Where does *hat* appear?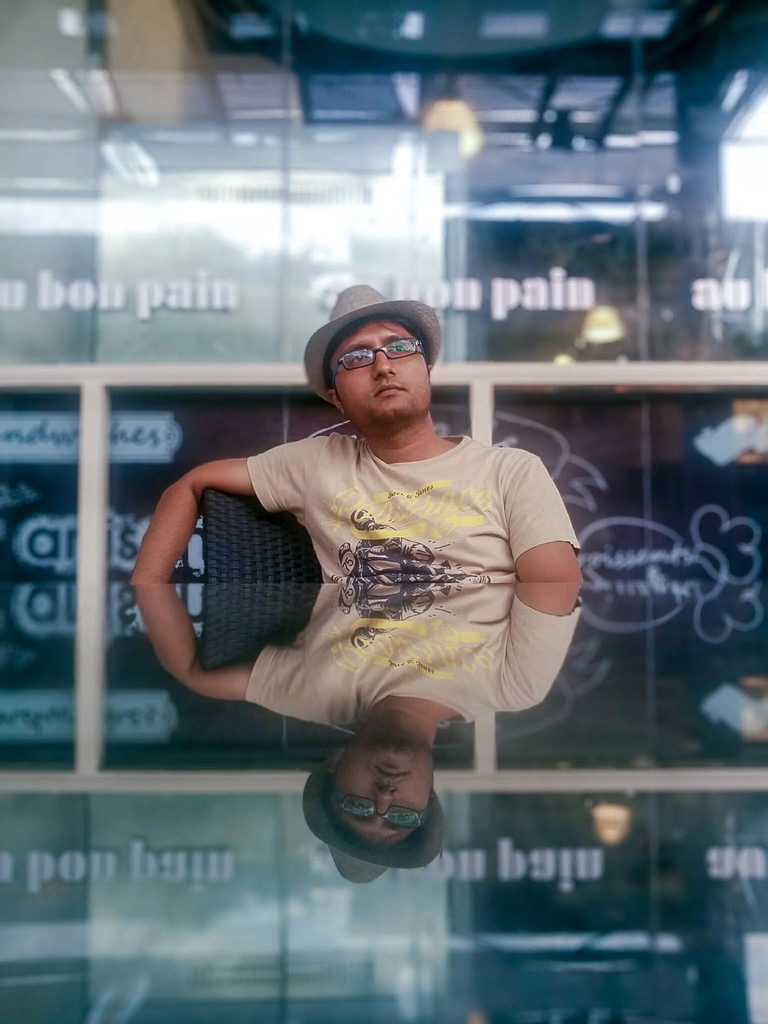
Appears at left=305, top=279, right=445, bottom=407.
